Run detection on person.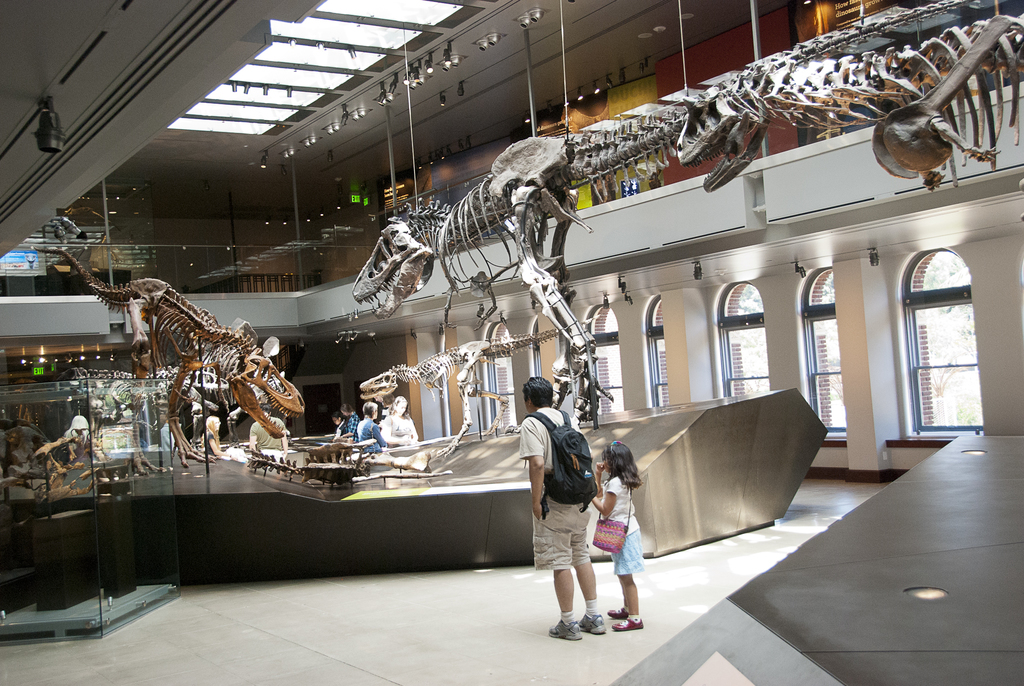
Result: 357 401 392 446.
